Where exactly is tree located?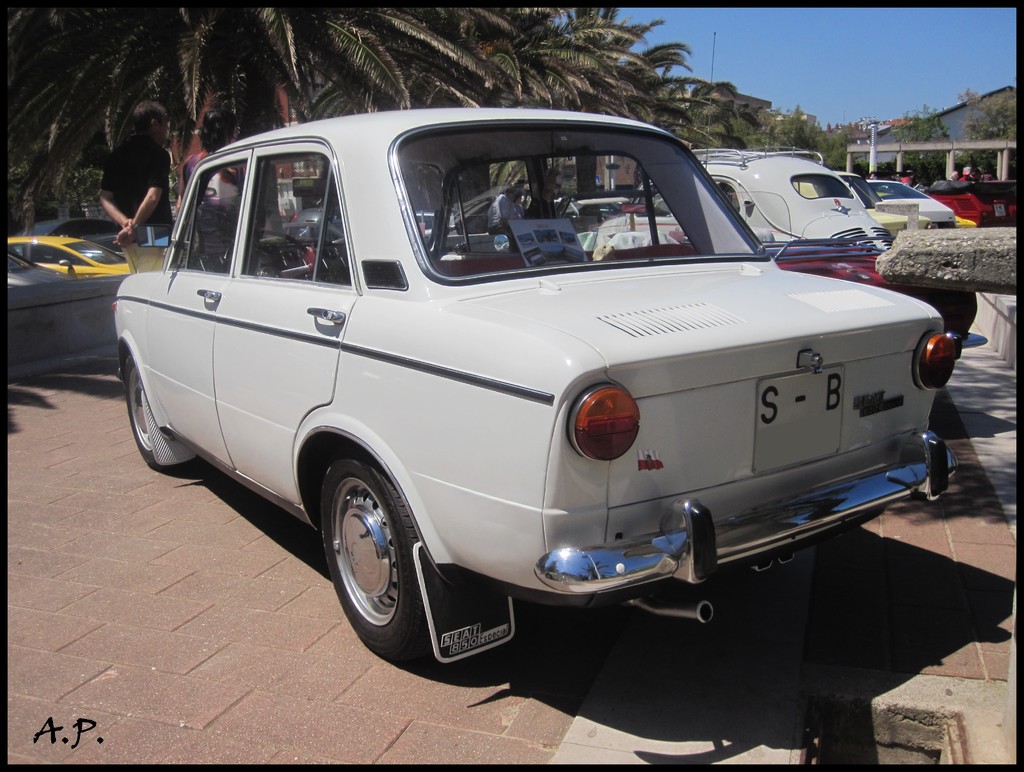
Its bounding box is <box>676,79,744,148</box>.
